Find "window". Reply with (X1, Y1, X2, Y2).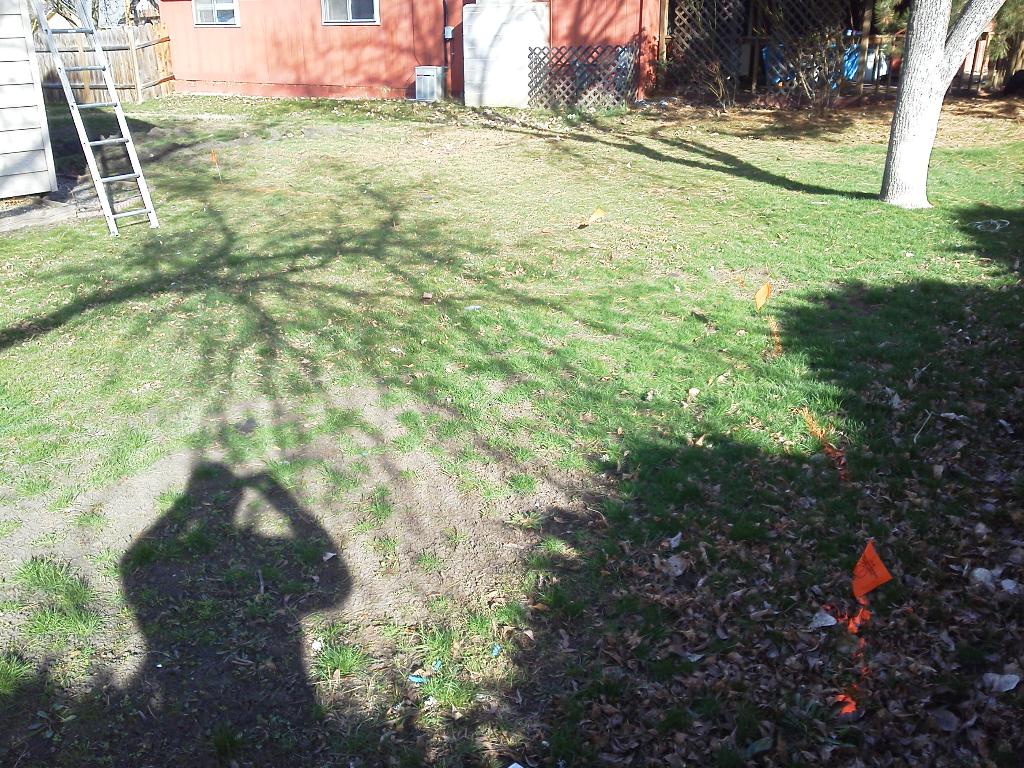
(191, 0, 237, 28).
